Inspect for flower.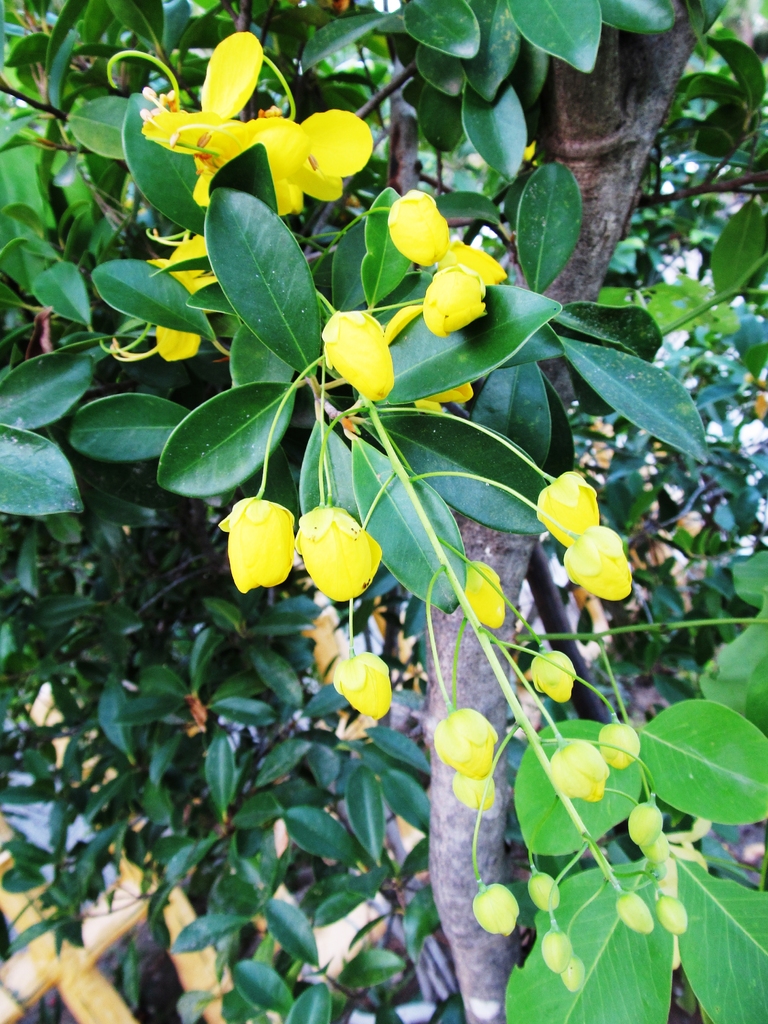
Inspection: BBox(527, 648, 578, 705).
